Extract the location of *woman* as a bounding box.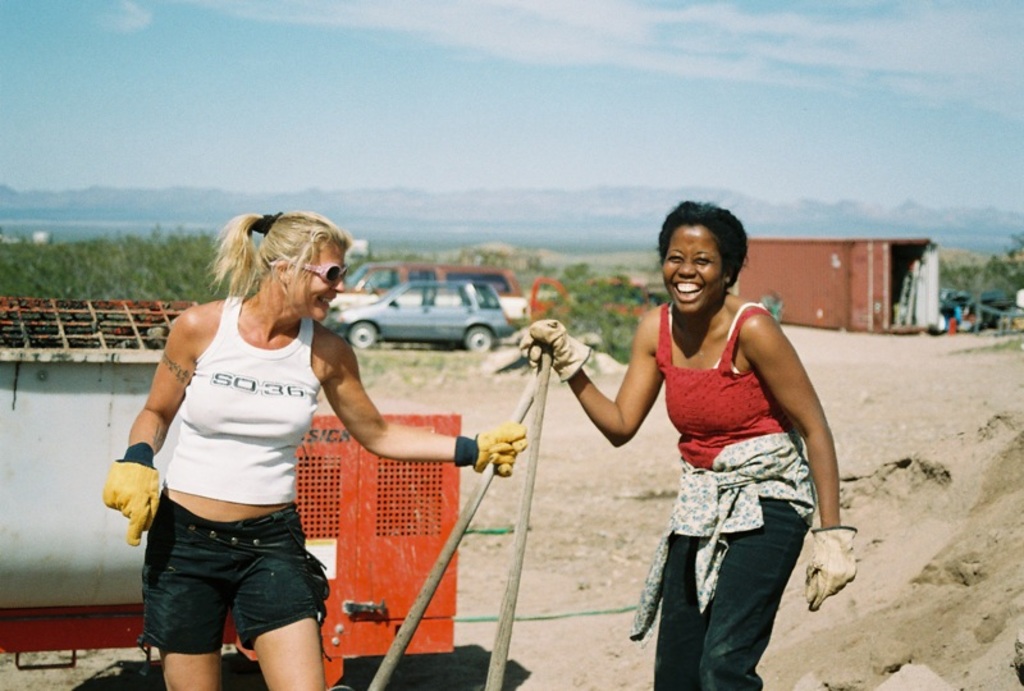
bbox=(511, 193, 860, 690).
